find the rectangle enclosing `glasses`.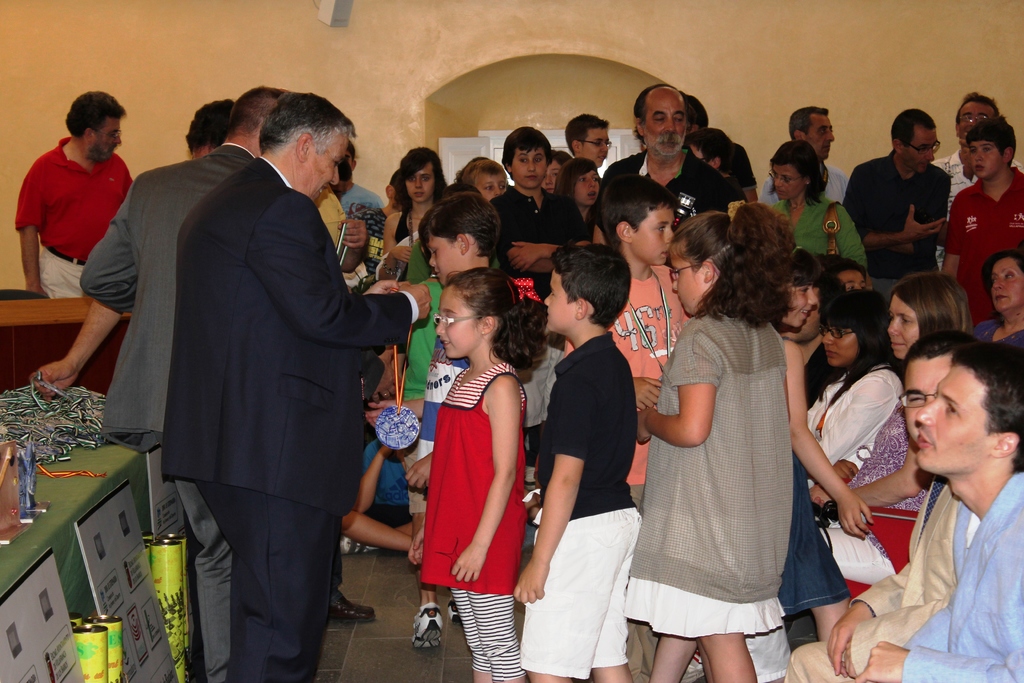
rect(899, 140, 941, 155).
